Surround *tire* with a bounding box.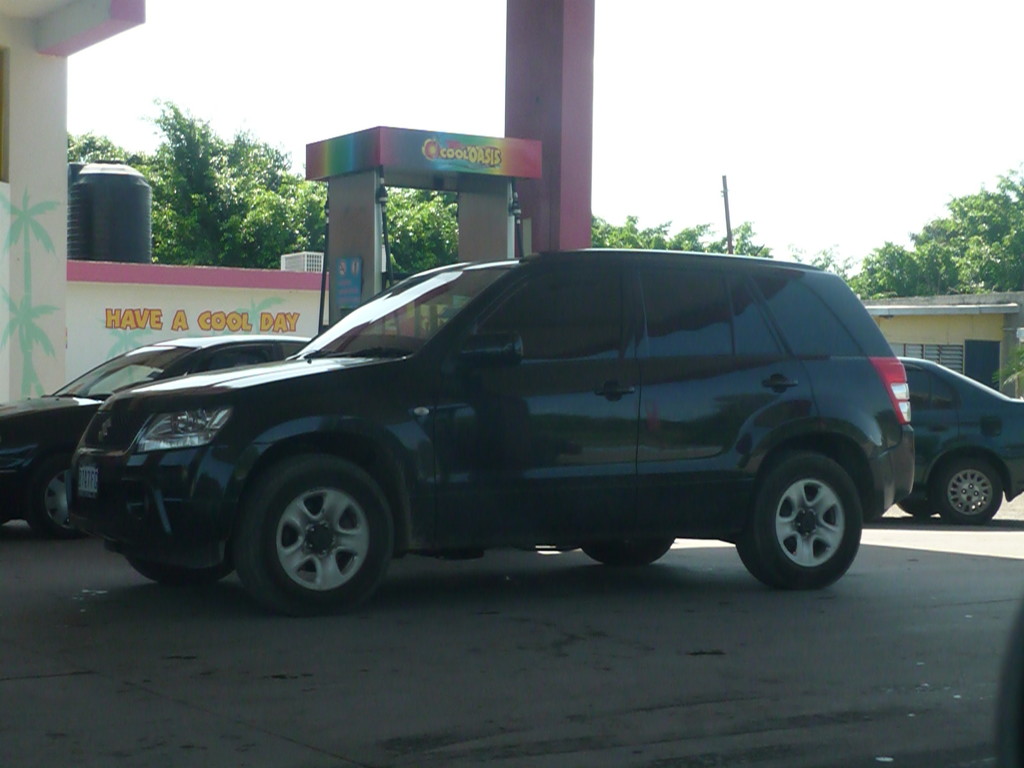
223/452/399/618.
